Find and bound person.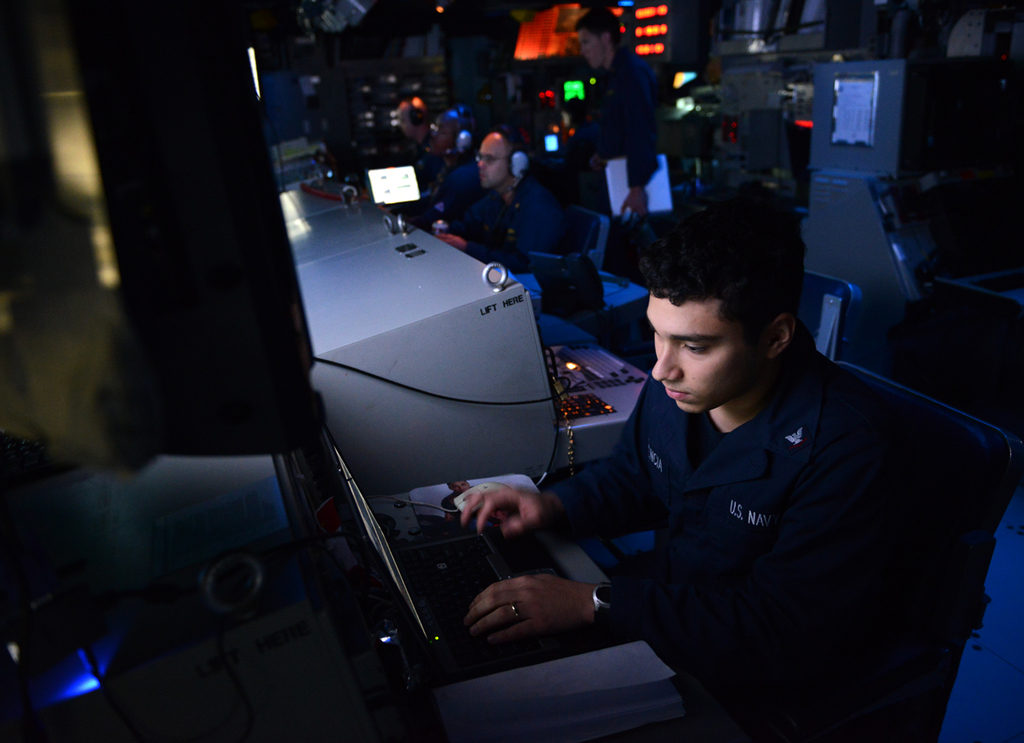
Bound: crop(440, 128, 581, 295).
